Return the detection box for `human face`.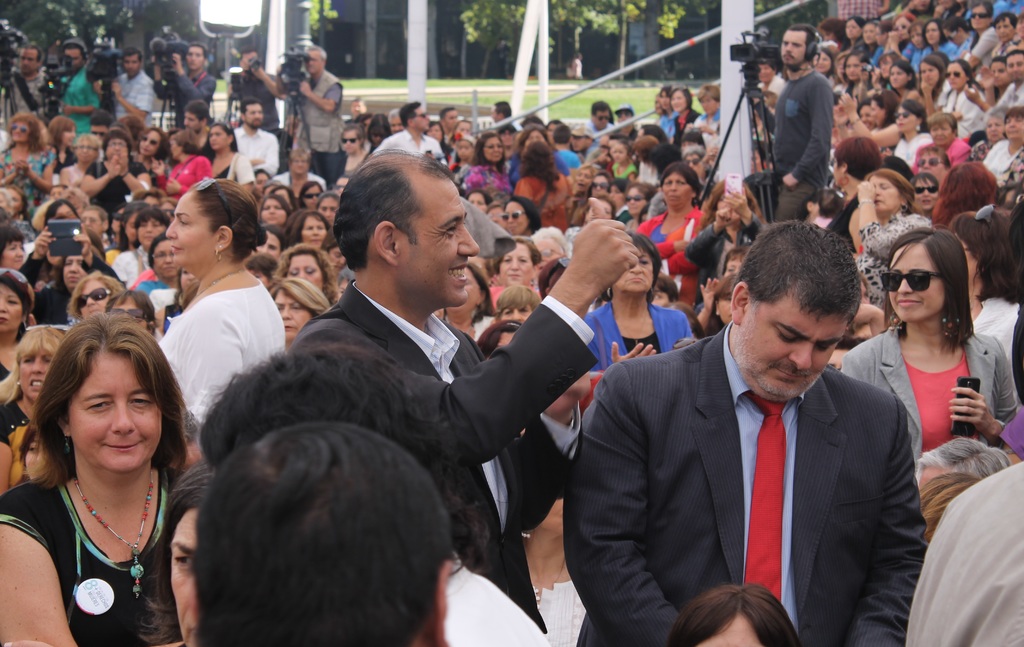
[897, 106, 916, 130].
